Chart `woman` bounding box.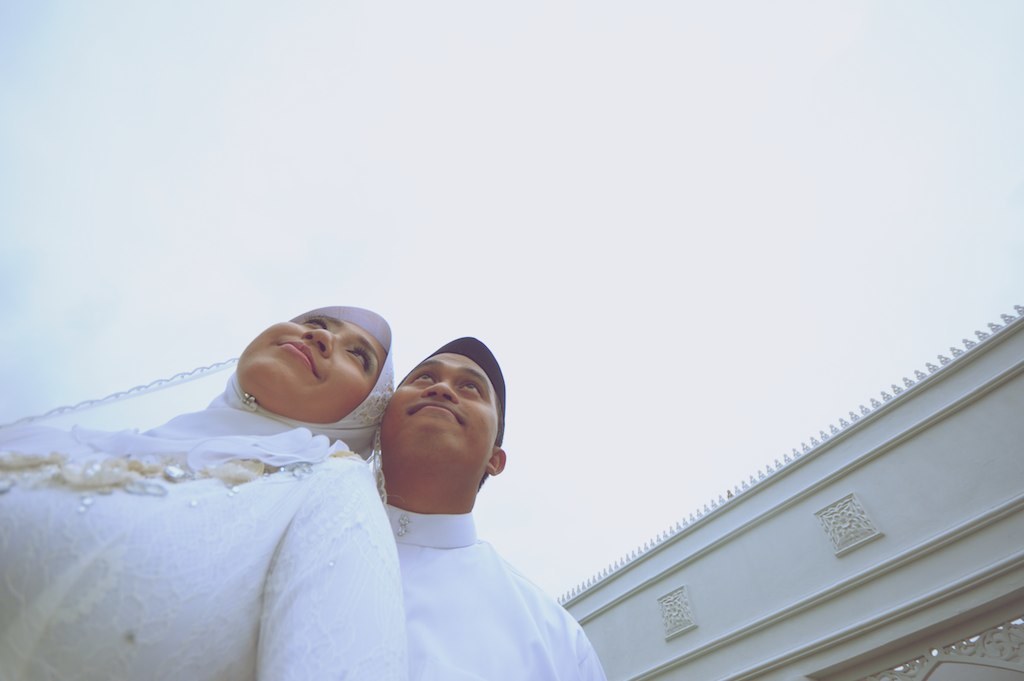
Charted: box(0, 299, 411, 680).
